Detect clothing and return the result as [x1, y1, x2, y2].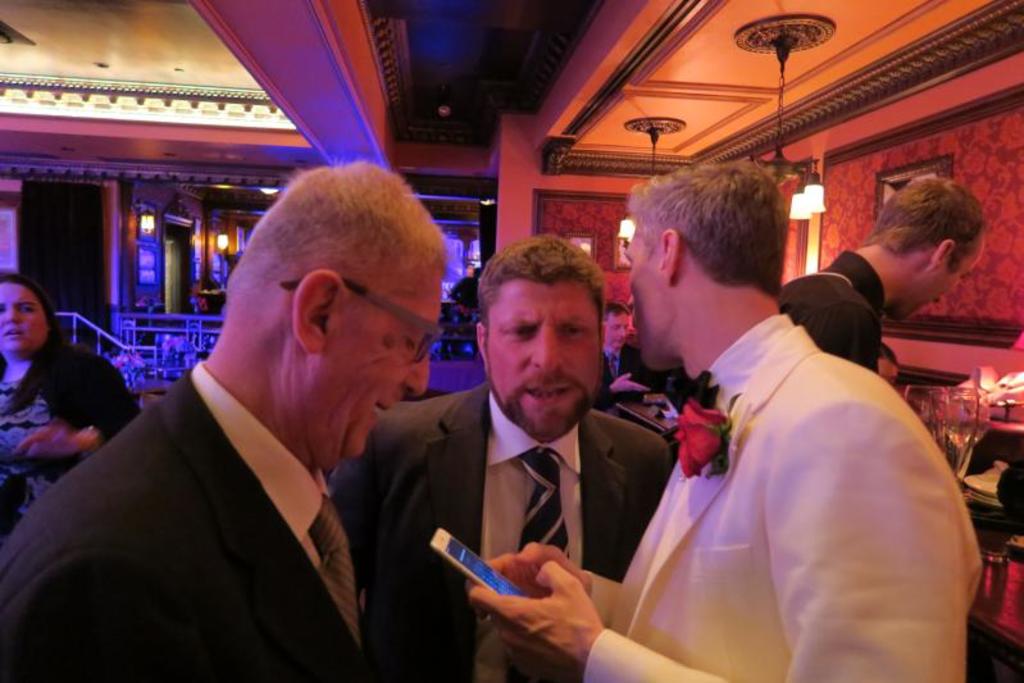
[770, 252, 882, 375].
